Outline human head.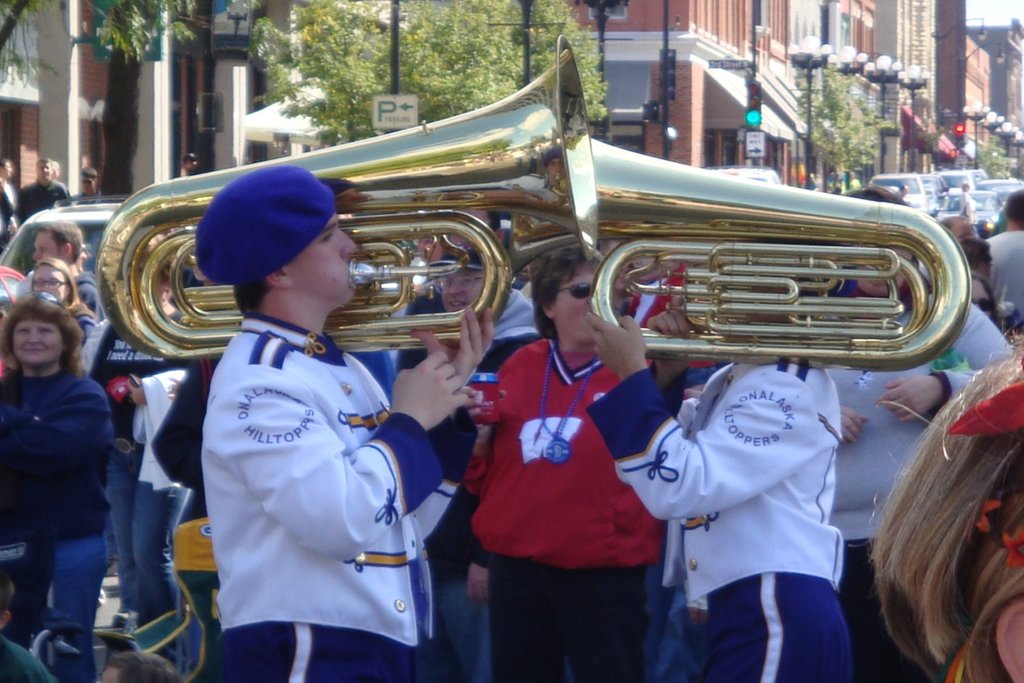
Outline: 81, 165, 97, 195.
